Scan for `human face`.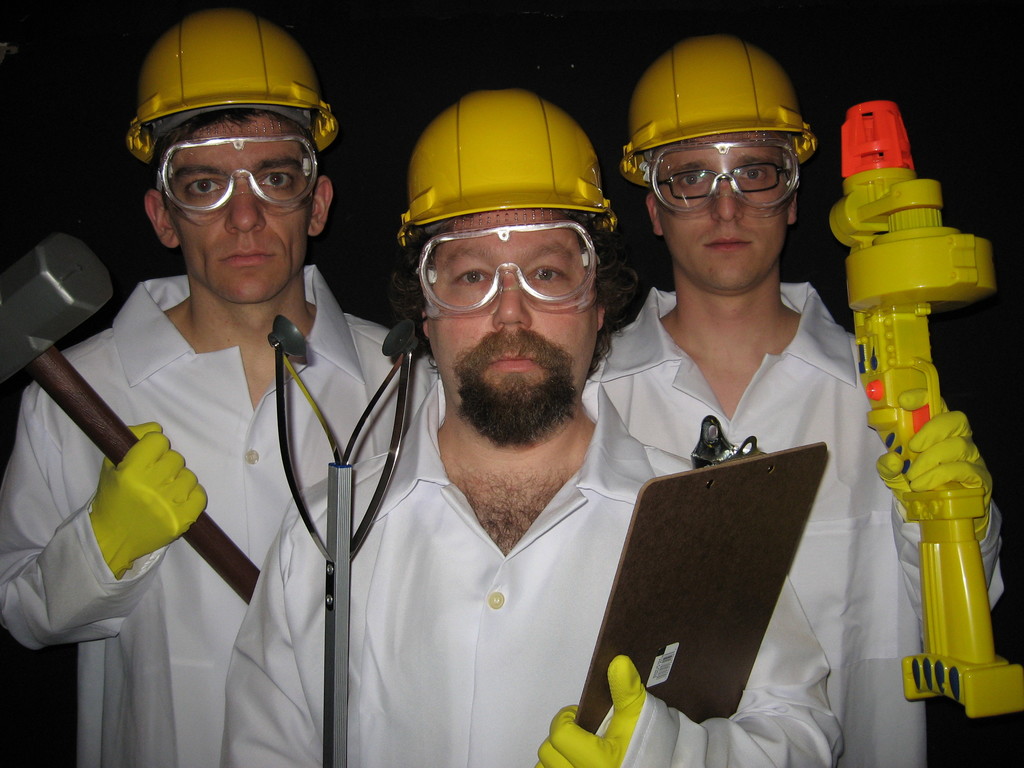
Scan result: 652 131 790 300.
